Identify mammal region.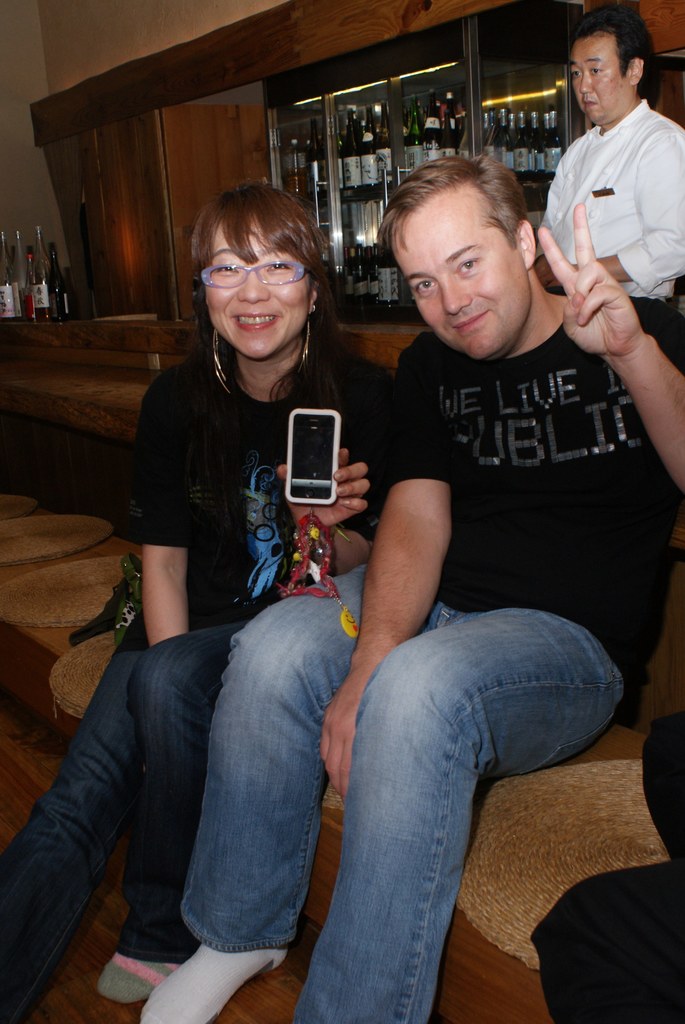
Region: <bbox>526, 699, 684, 1023</bbox>.
